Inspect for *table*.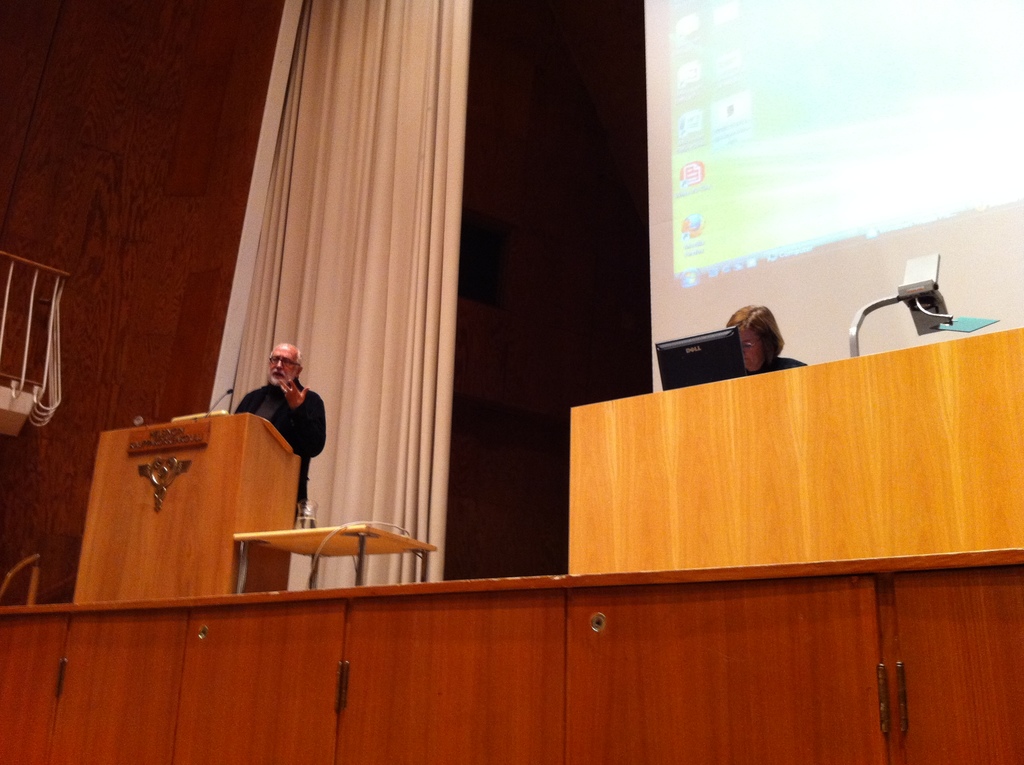
Inspection: <region>74, 430, 308, 605</region>.
